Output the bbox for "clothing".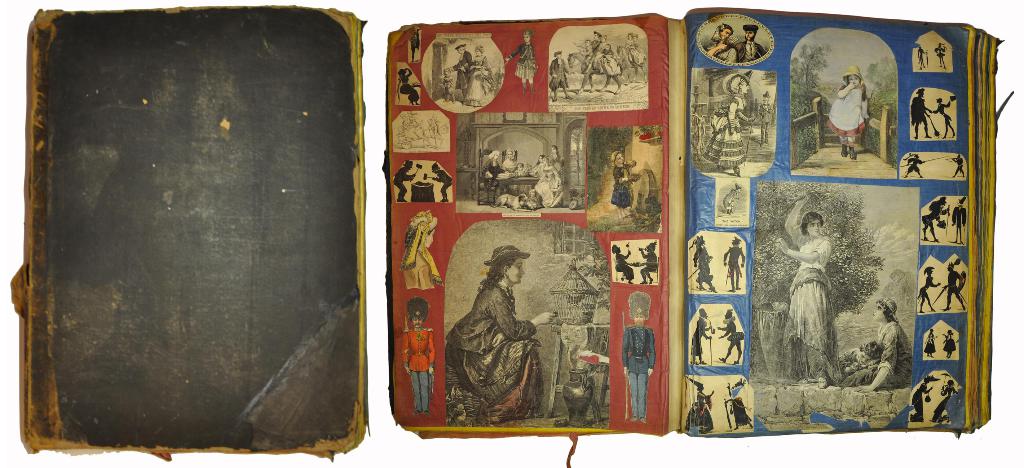
(x1=619, y1=328, x2=652, y2=417).
